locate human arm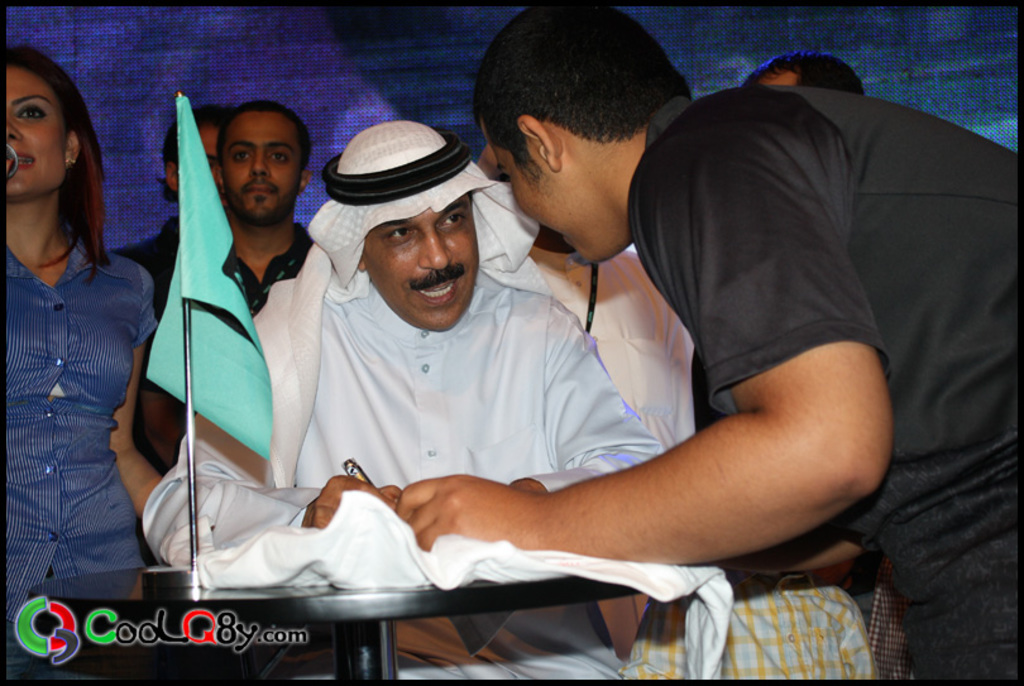
[507, 296, 665, 493]
